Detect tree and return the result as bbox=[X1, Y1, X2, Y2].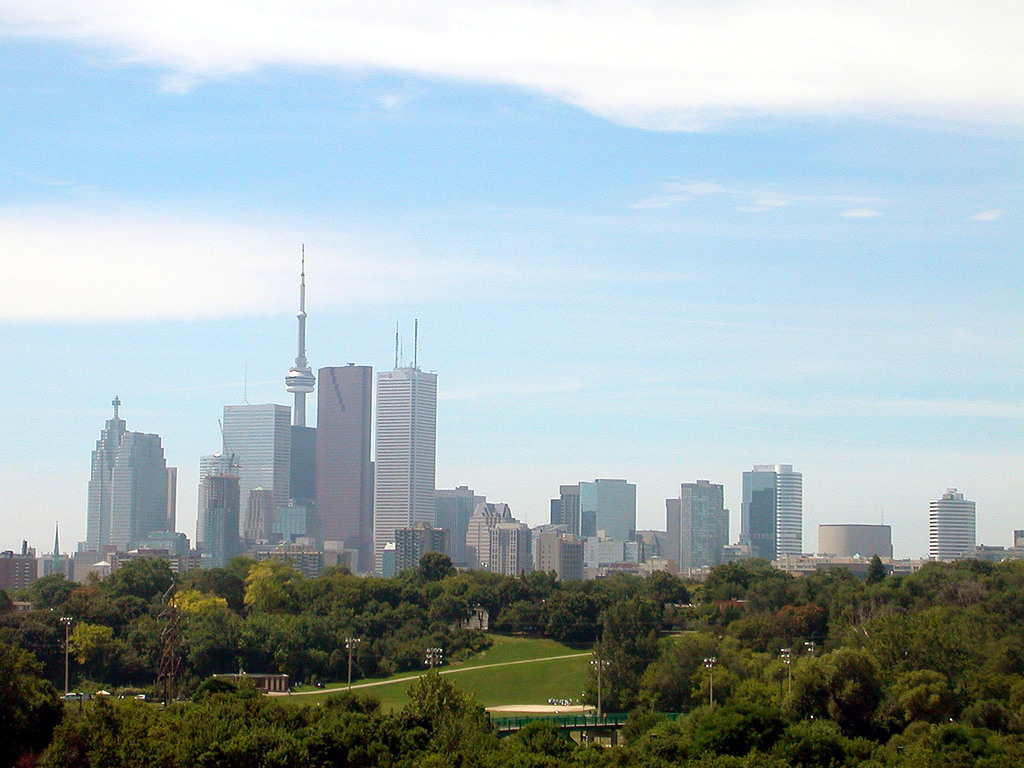
bbox=[797, 644, 892, 733].
